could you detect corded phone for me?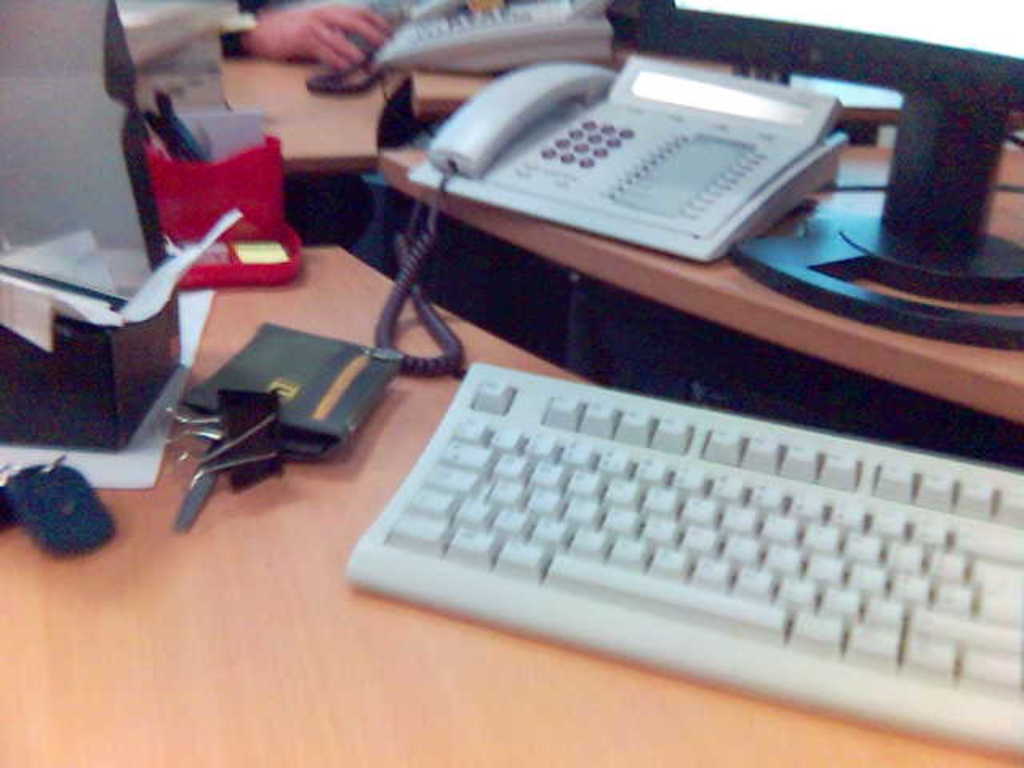
Detection result: (x1=397, y1=61, x2=840, y2=371).
